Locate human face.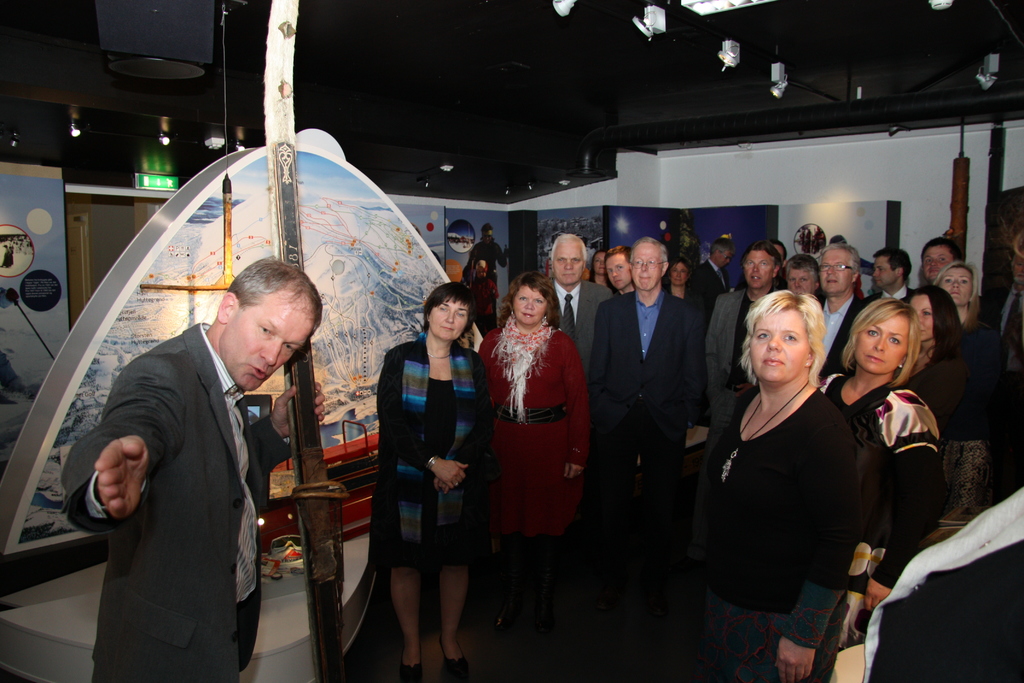
Bounding box: bbox(785, 267, 814, 294).
